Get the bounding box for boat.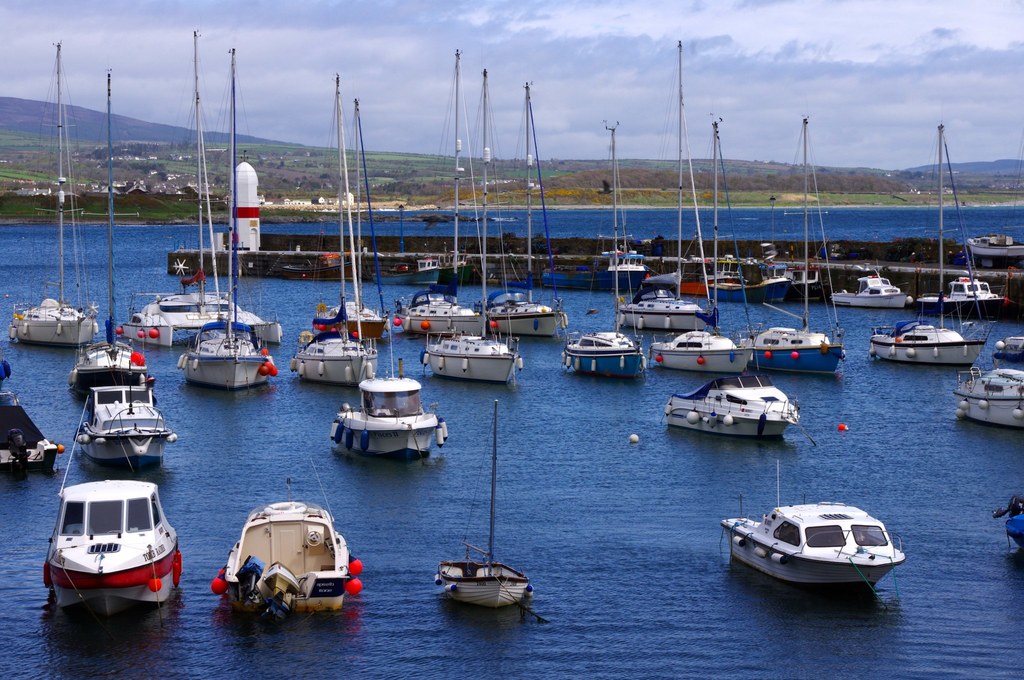
bbox=(214, 471, 366, 611).
